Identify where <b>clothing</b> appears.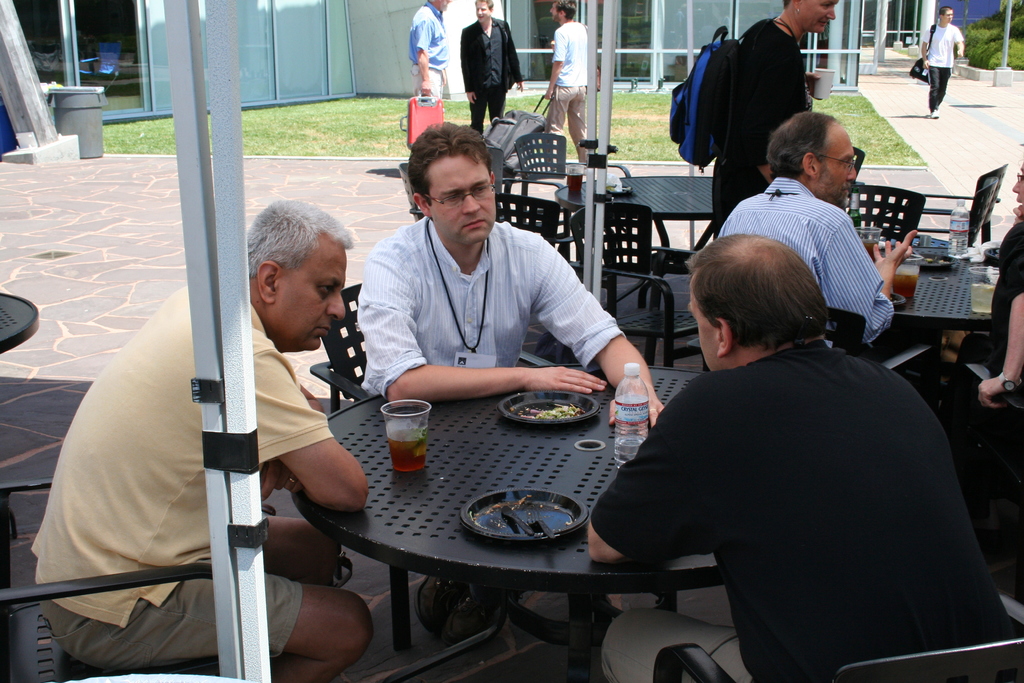
Appears at (x1=705, y1=165, x2=919, y2=364).
